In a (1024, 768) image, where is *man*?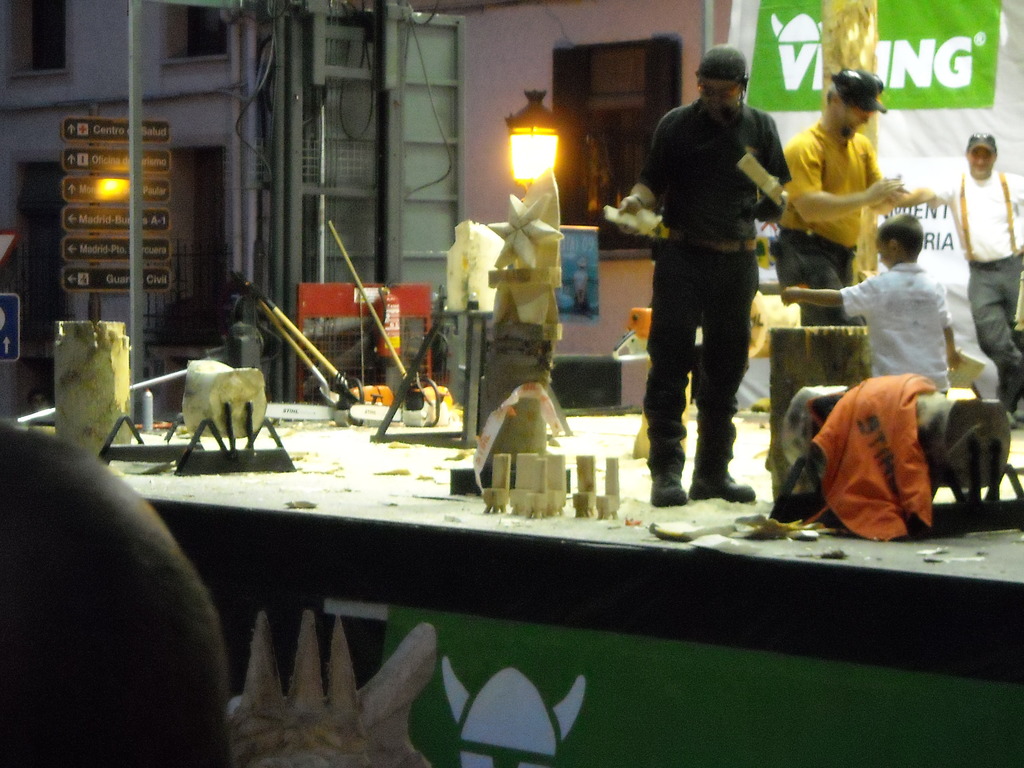
{"x1": 623, "y1": 63, "x2": 804, "y2": 509}.
